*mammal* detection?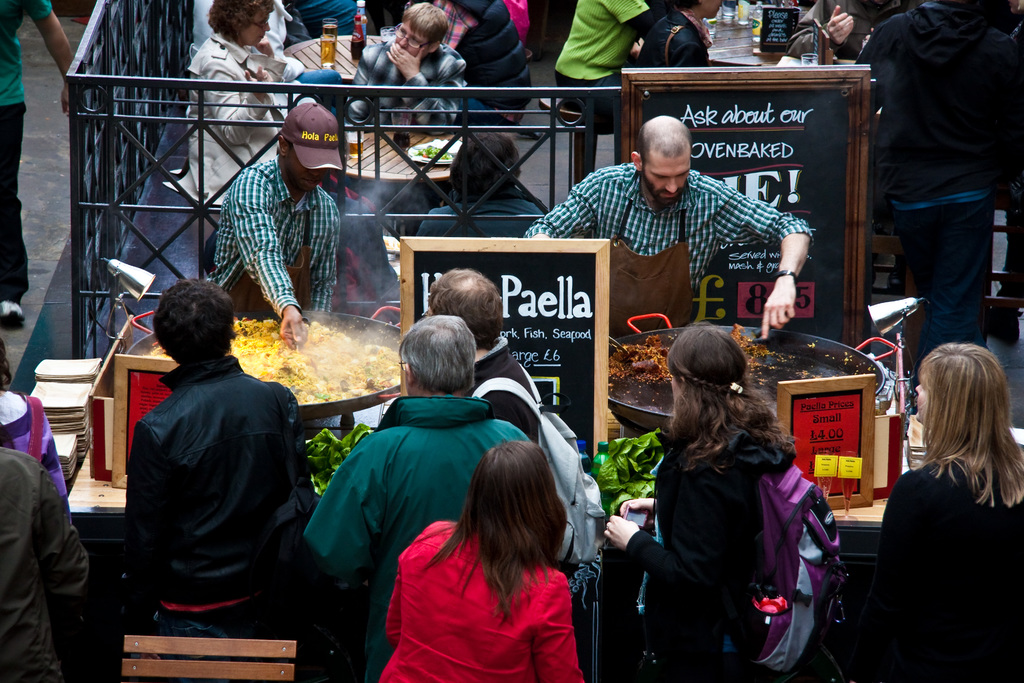
Rect(788, 0, 921, 57)
